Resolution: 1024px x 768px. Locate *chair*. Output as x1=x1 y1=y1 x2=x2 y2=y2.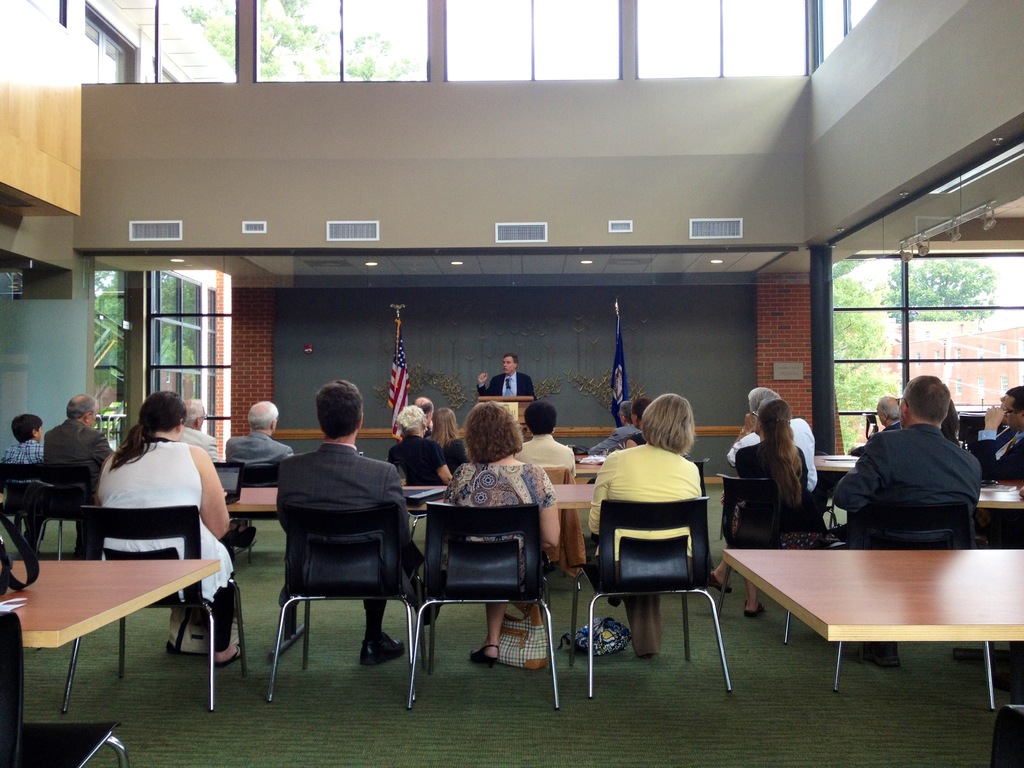
x1=840 y1=501 x2=995 y2=712.
